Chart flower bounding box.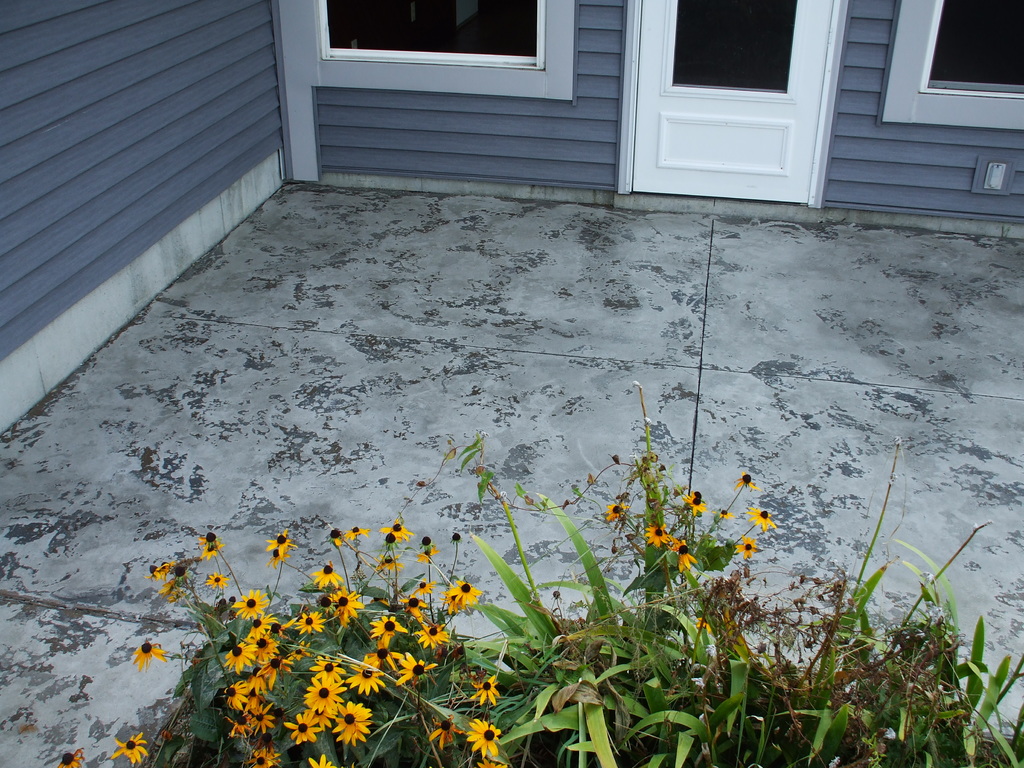
Charted: select_region(397, 651, 439, 688).
